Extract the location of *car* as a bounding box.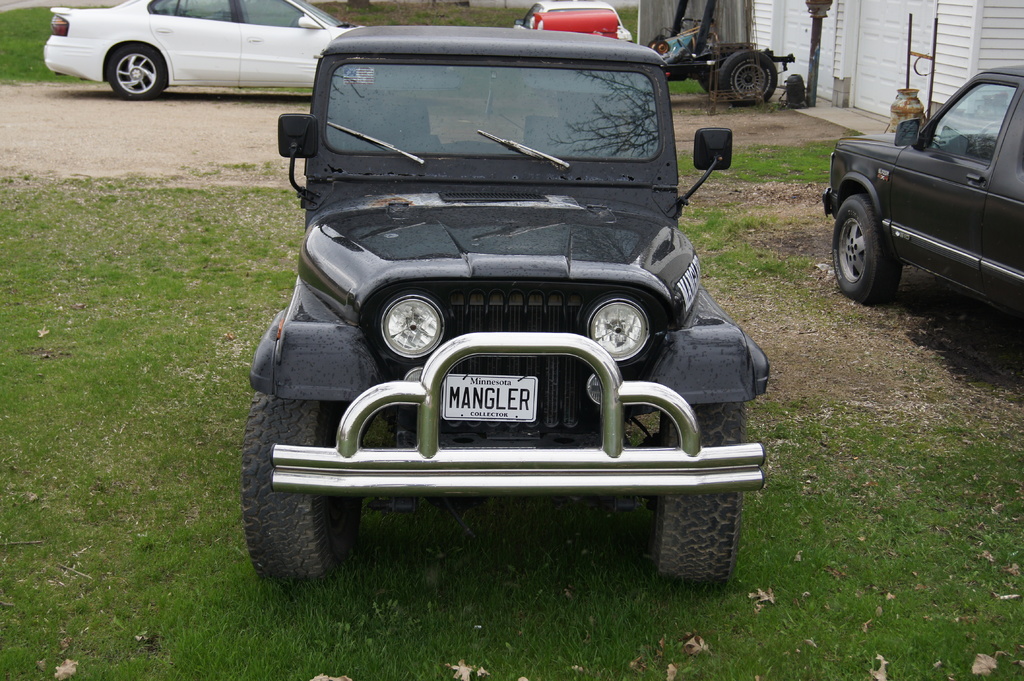
<box>218,33,776,606</box>.
